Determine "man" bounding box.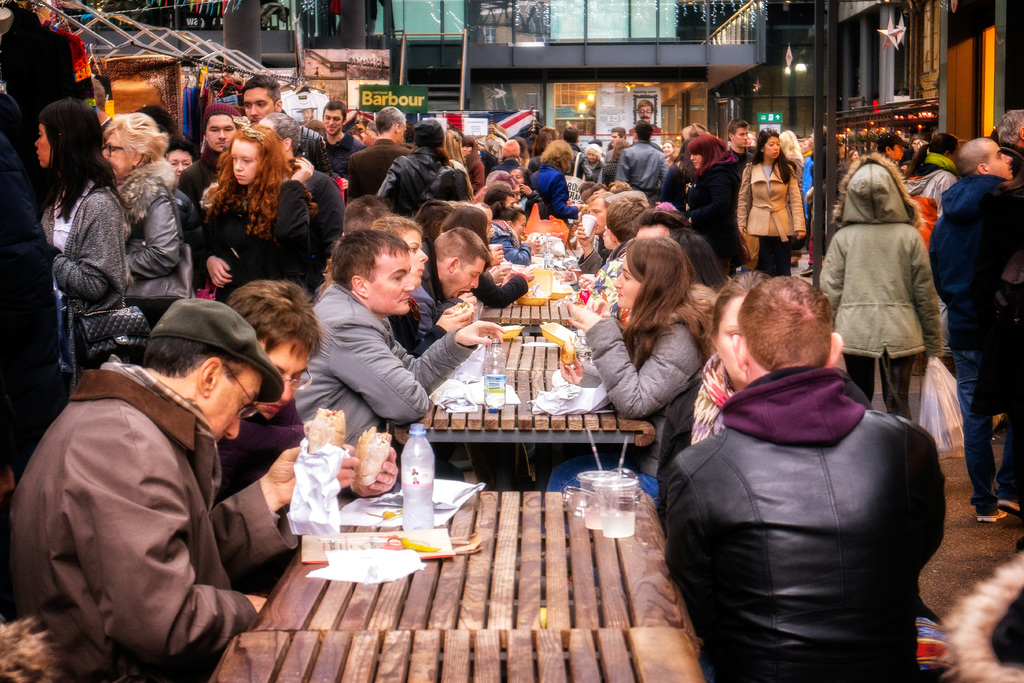
Determined: 598 128 630 162.
